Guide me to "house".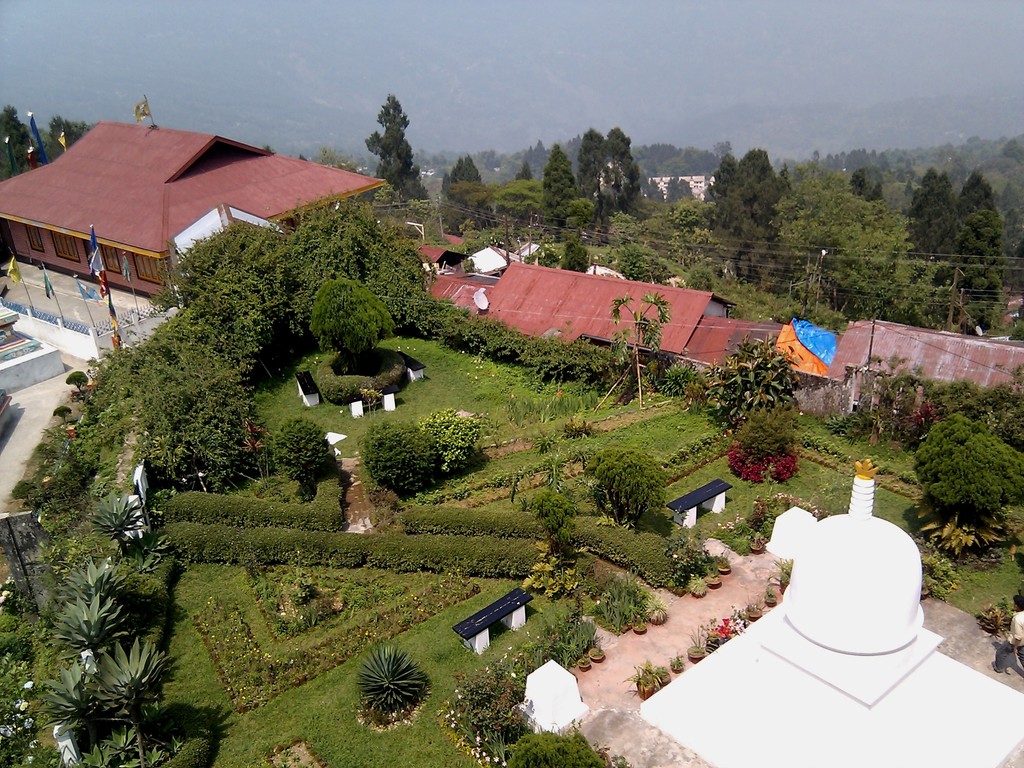
Guidance: 0 114 386 301.
